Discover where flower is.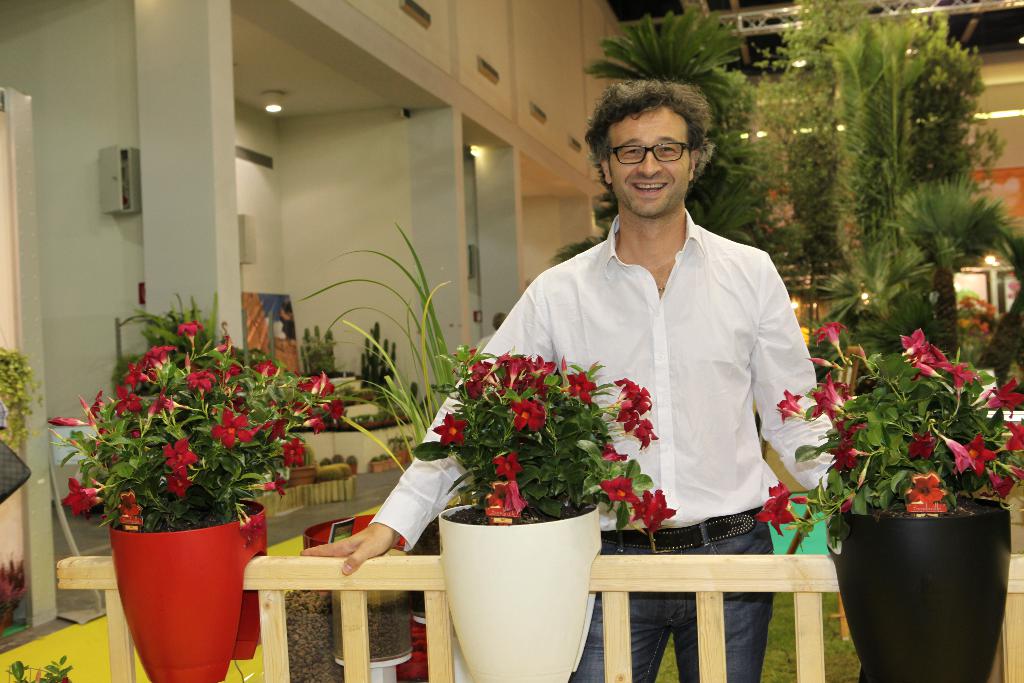
Discovered at [816, 315, 838, 356].
